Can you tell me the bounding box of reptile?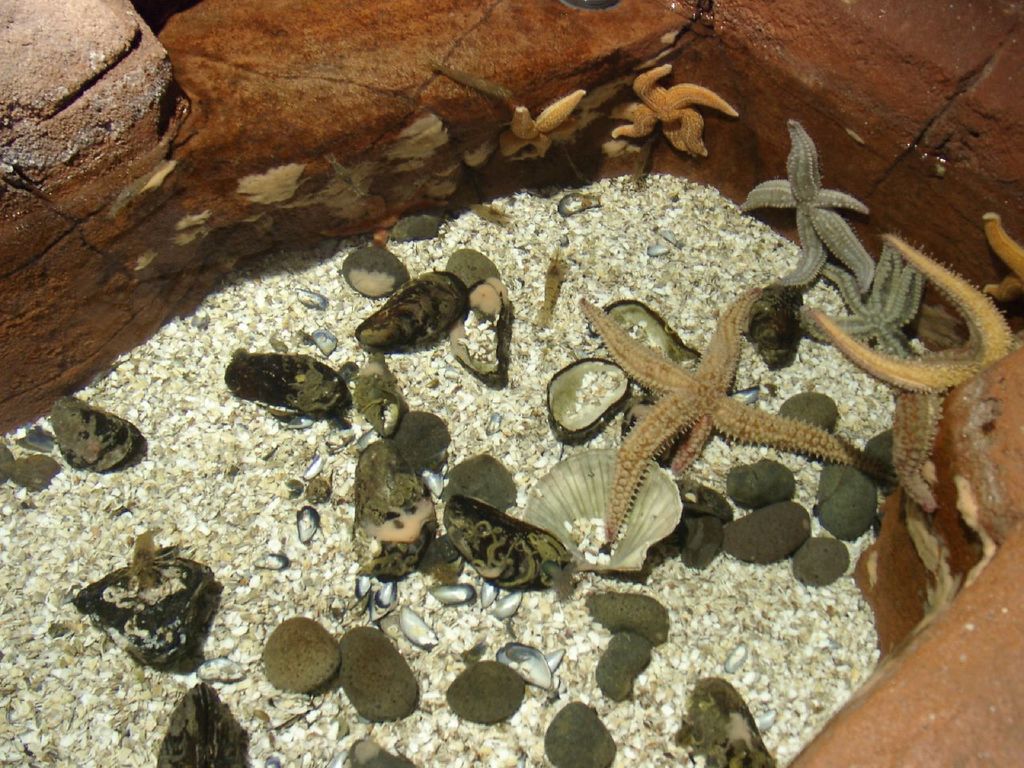
crop(493, 89, 579, 159).
